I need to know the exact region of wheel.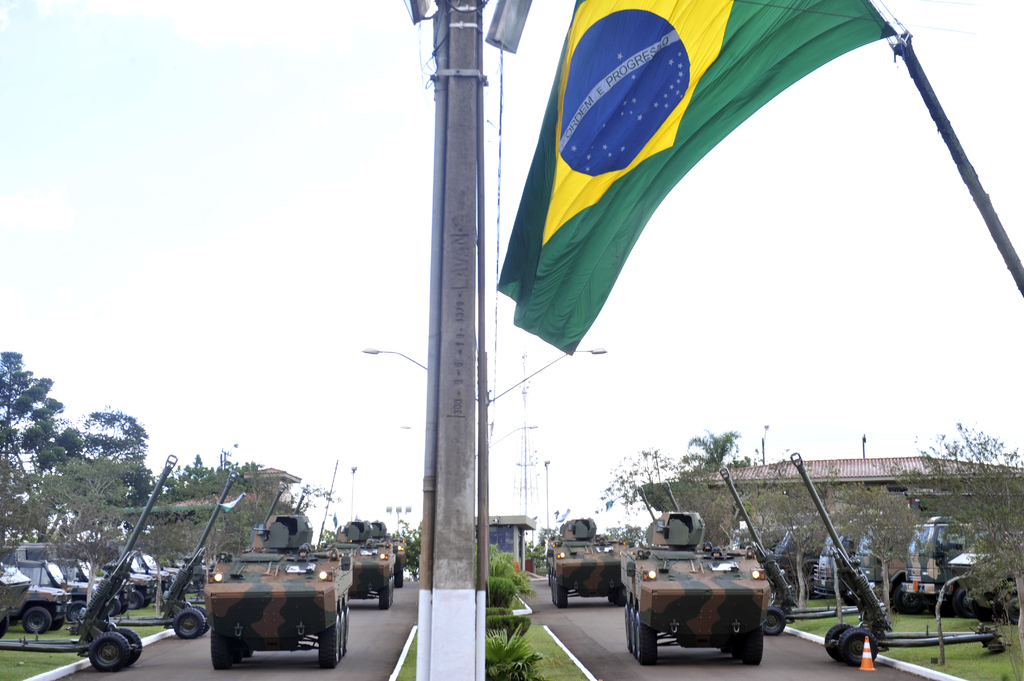
Region: x1=92 y1=634 x2=131 y2=676.
